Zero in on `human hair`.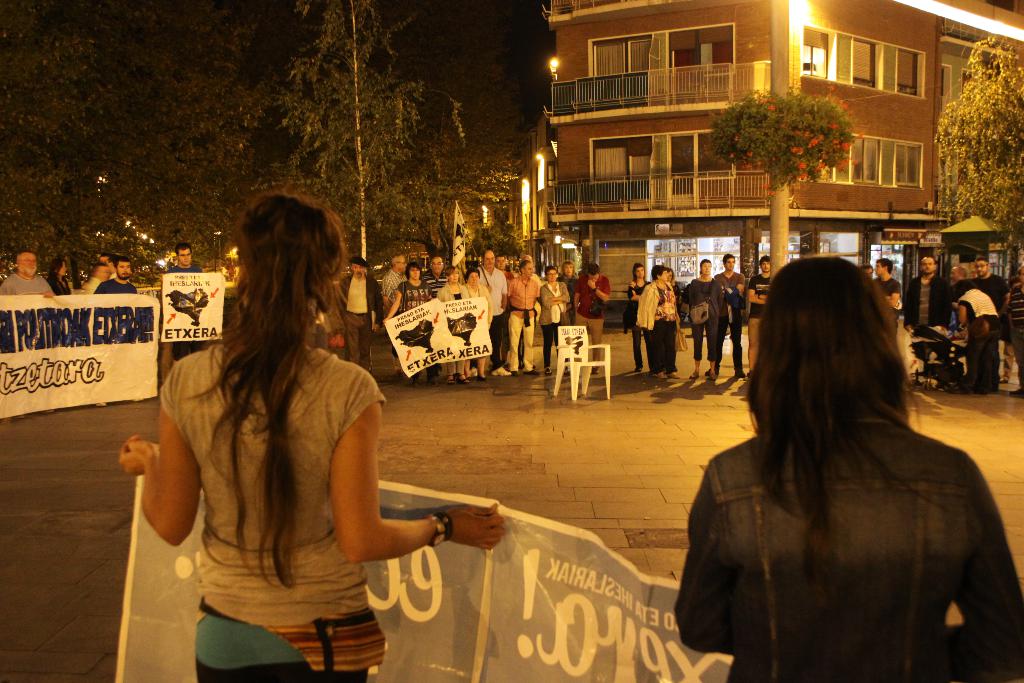
Zeroed in: {"left": 166, "top": 218, "right": 377, "bottom": 547}.
